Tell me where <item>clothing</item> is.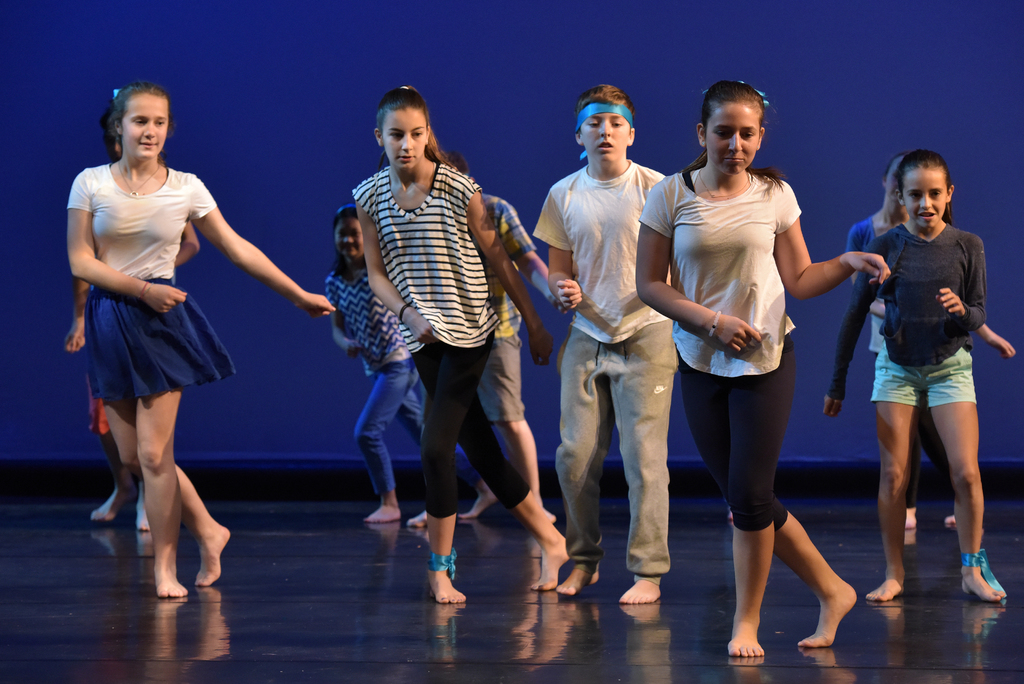
<item>clothing</item> is at pyautogui.locateOnScreen(477, 189, 532, 340).
